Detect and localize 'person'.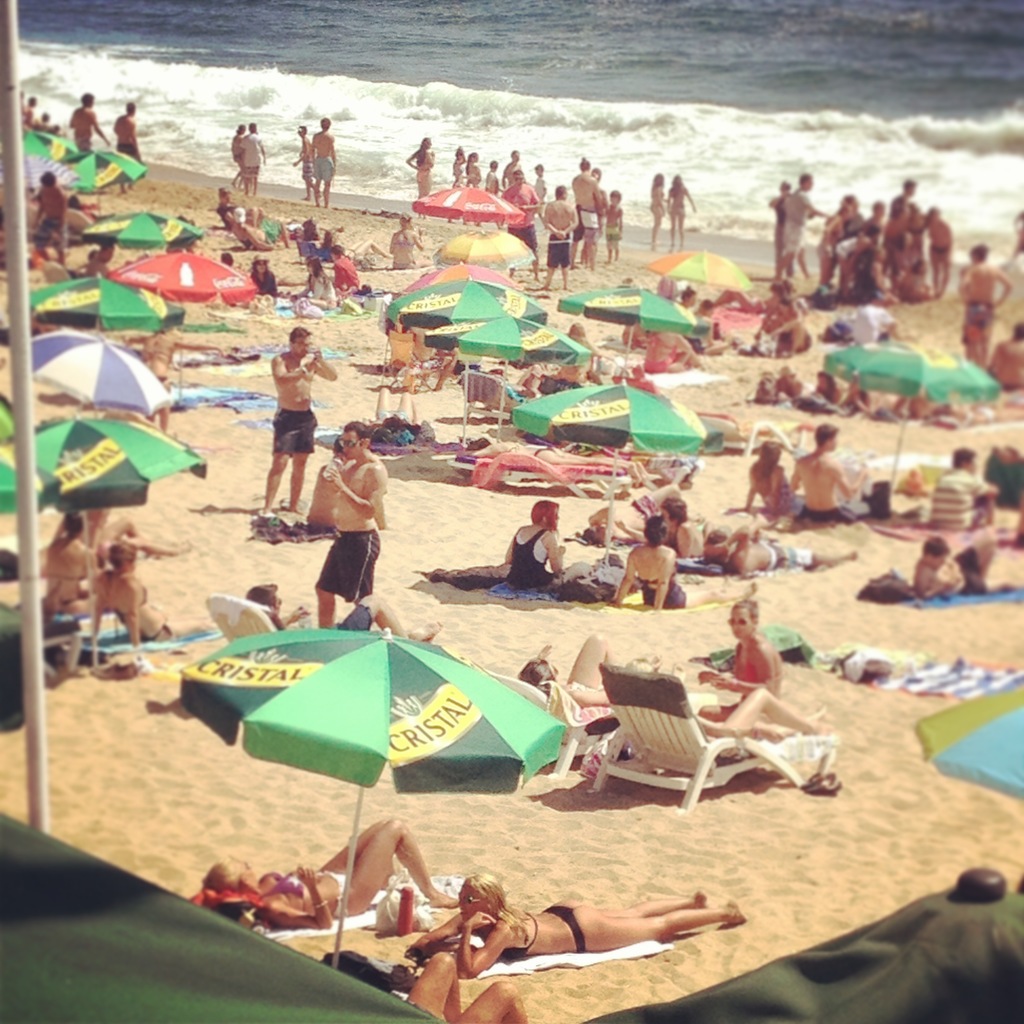
Localized at 459,148,485,188.
